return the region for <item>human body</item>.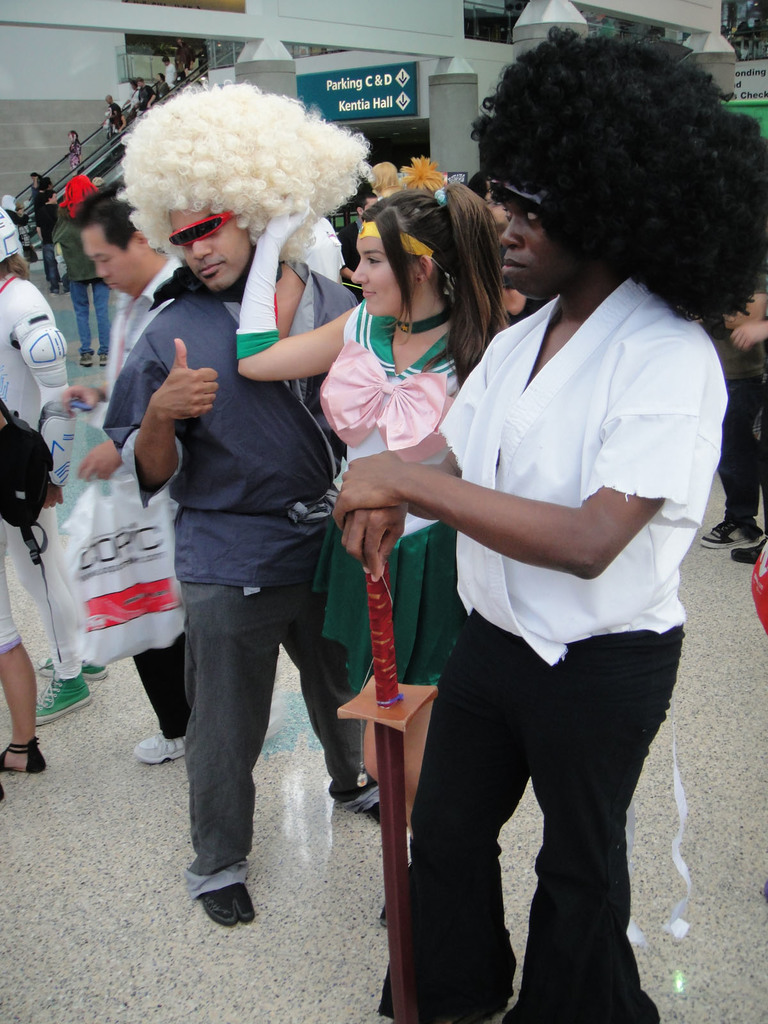
[237,179,529,868].
